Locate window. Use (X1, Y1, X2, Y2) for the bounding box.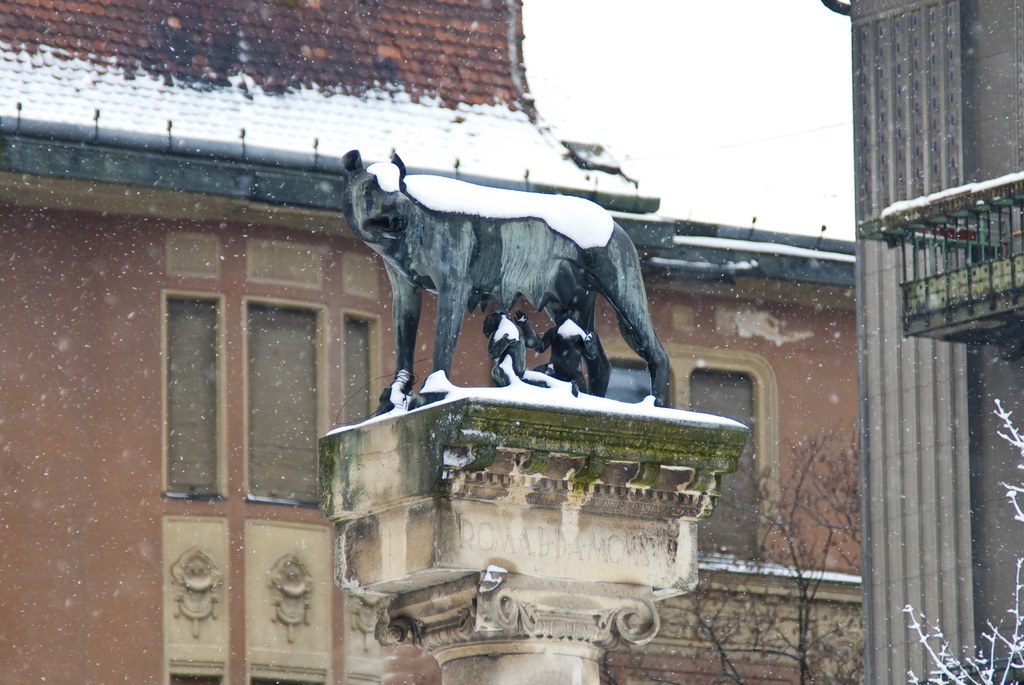
(580, 345, 780, 566).
